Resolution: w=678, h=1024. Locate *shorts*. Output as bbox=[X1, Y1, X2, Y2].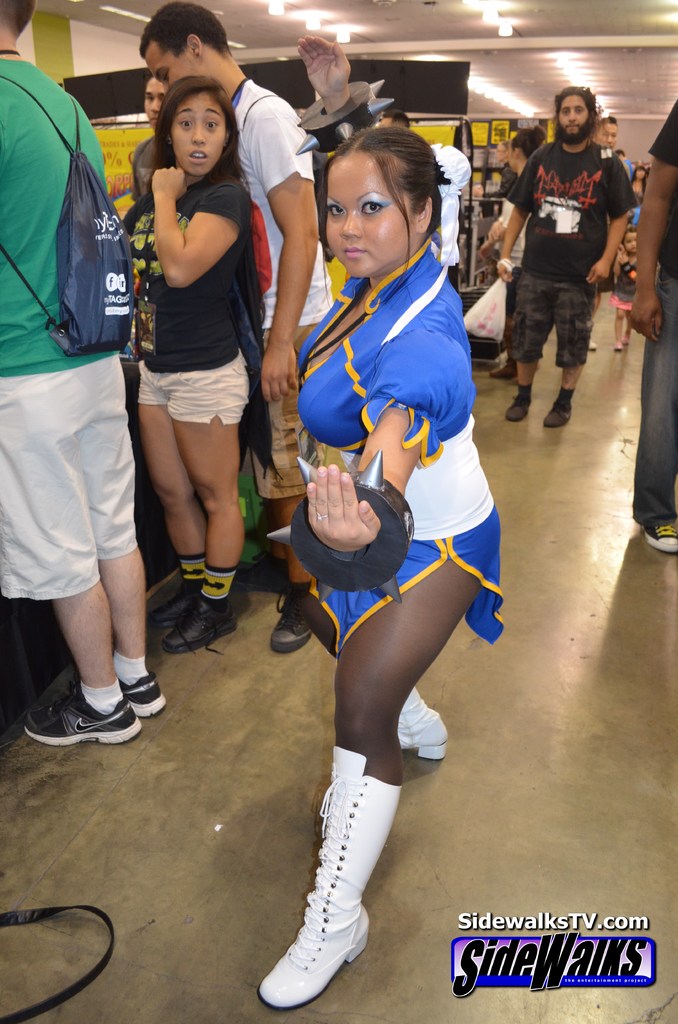
bbox=[510, 268, 589, 363].
